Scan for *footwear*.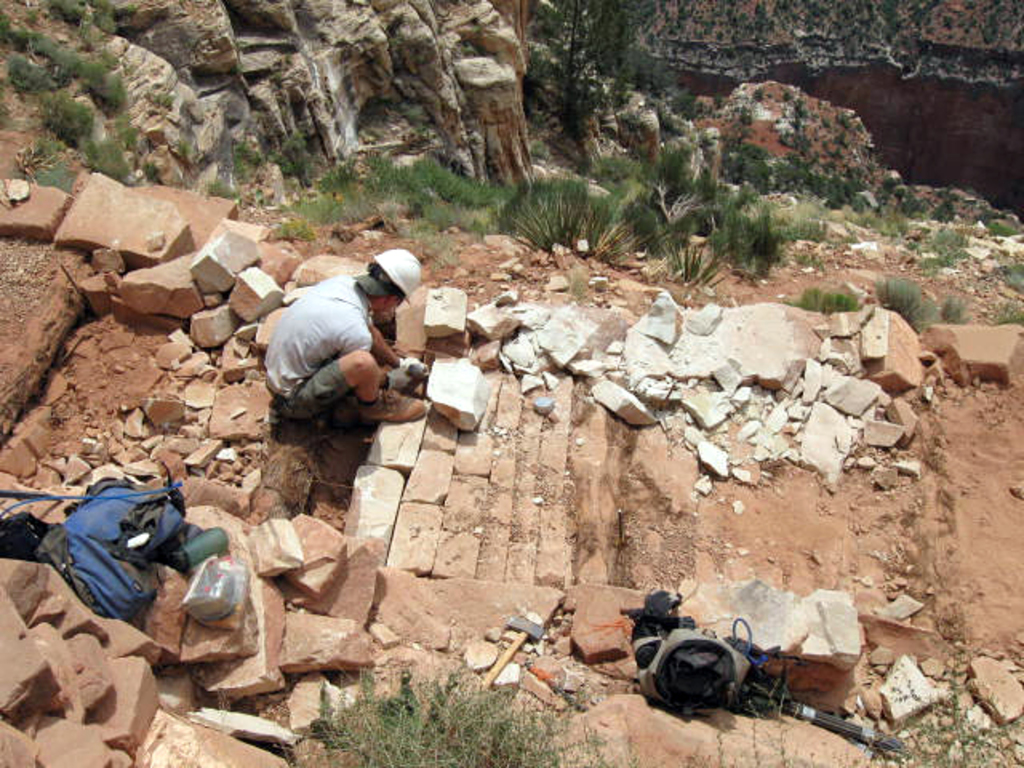
Scan result: detection(357, 384, 427, 421).
